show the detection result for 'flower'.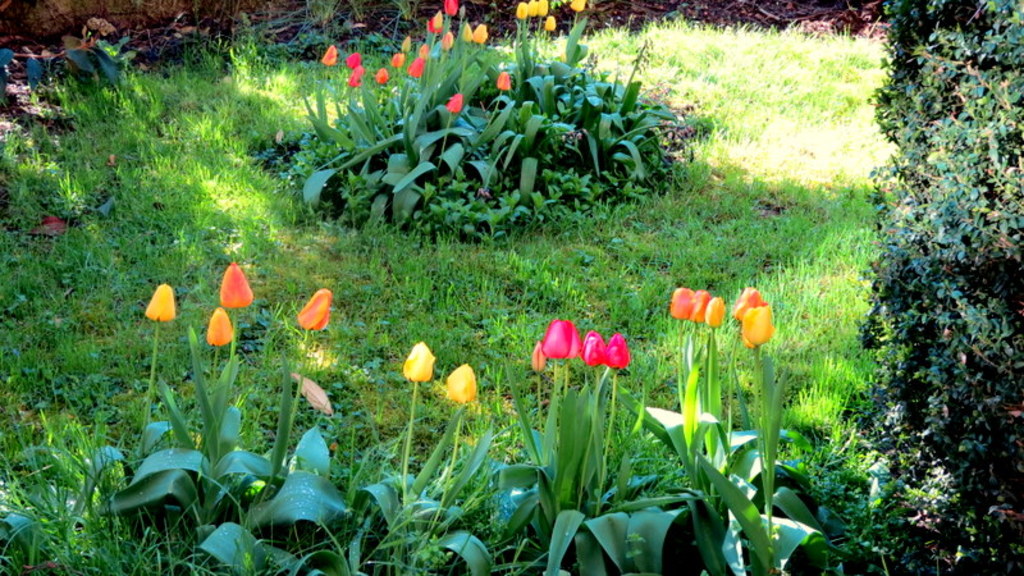
544,15,554,31.
